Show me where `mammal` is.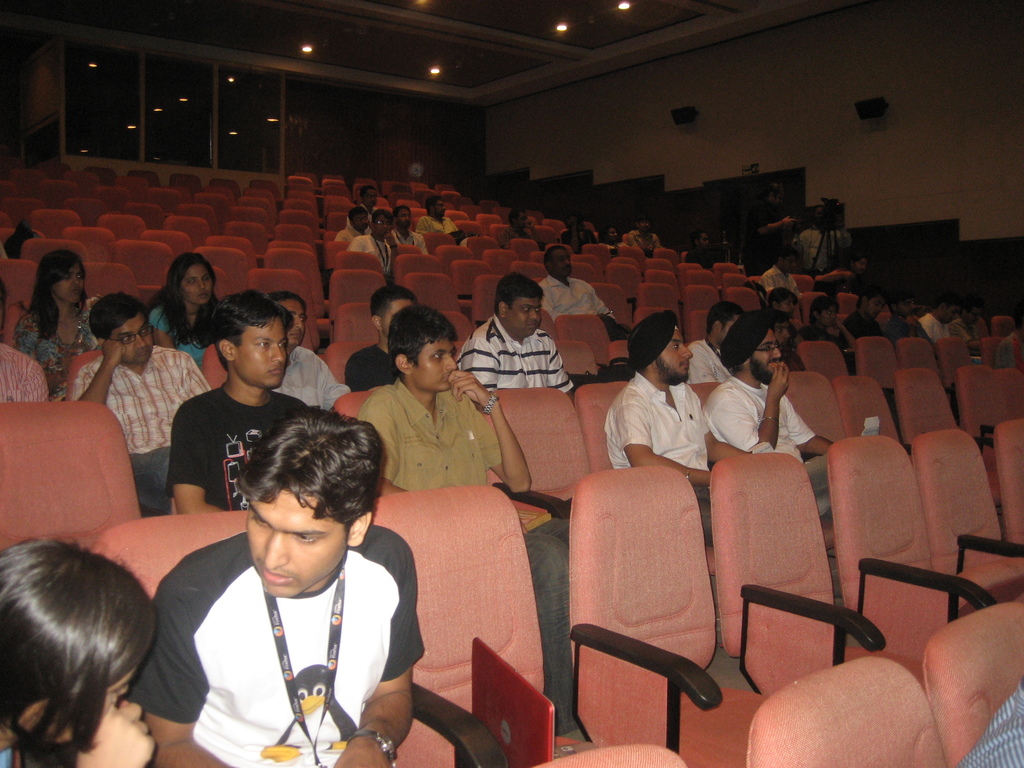
`mammal` is at {"left": 803, "top": 297, "right": 847, "bottom": 359}.
